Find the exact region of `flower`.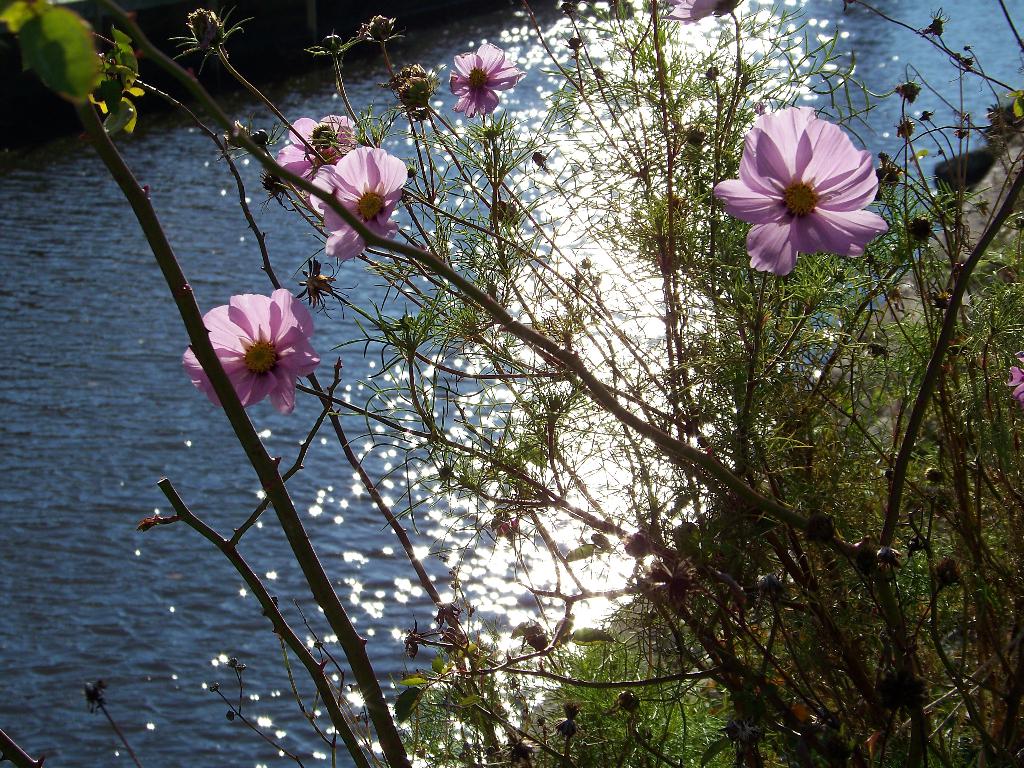
Exact region: crop(173, 5, 253, 73).
